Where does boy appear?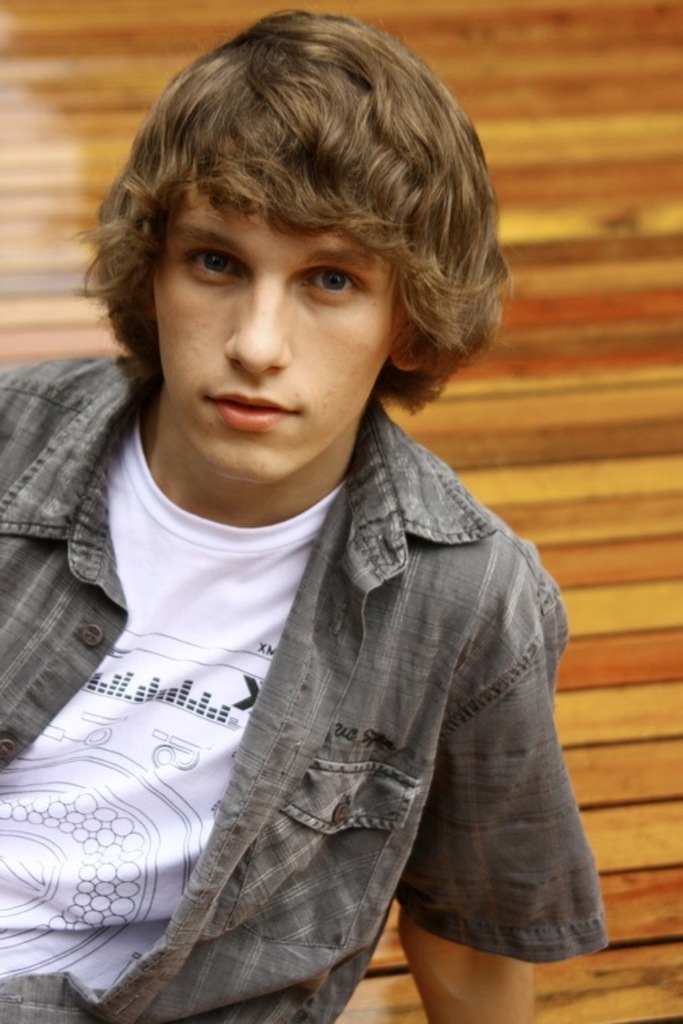
Appears at l=51, t=36, r=593, b=1023.
